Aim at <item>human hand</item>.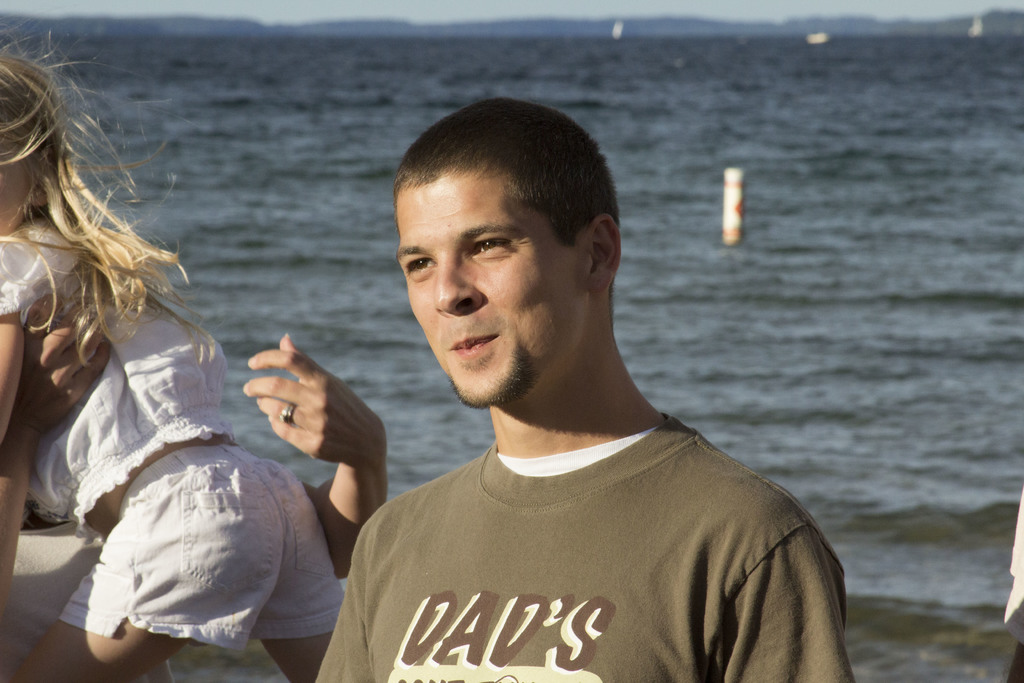
Aimed at locate(15, 292, 111, 429).
